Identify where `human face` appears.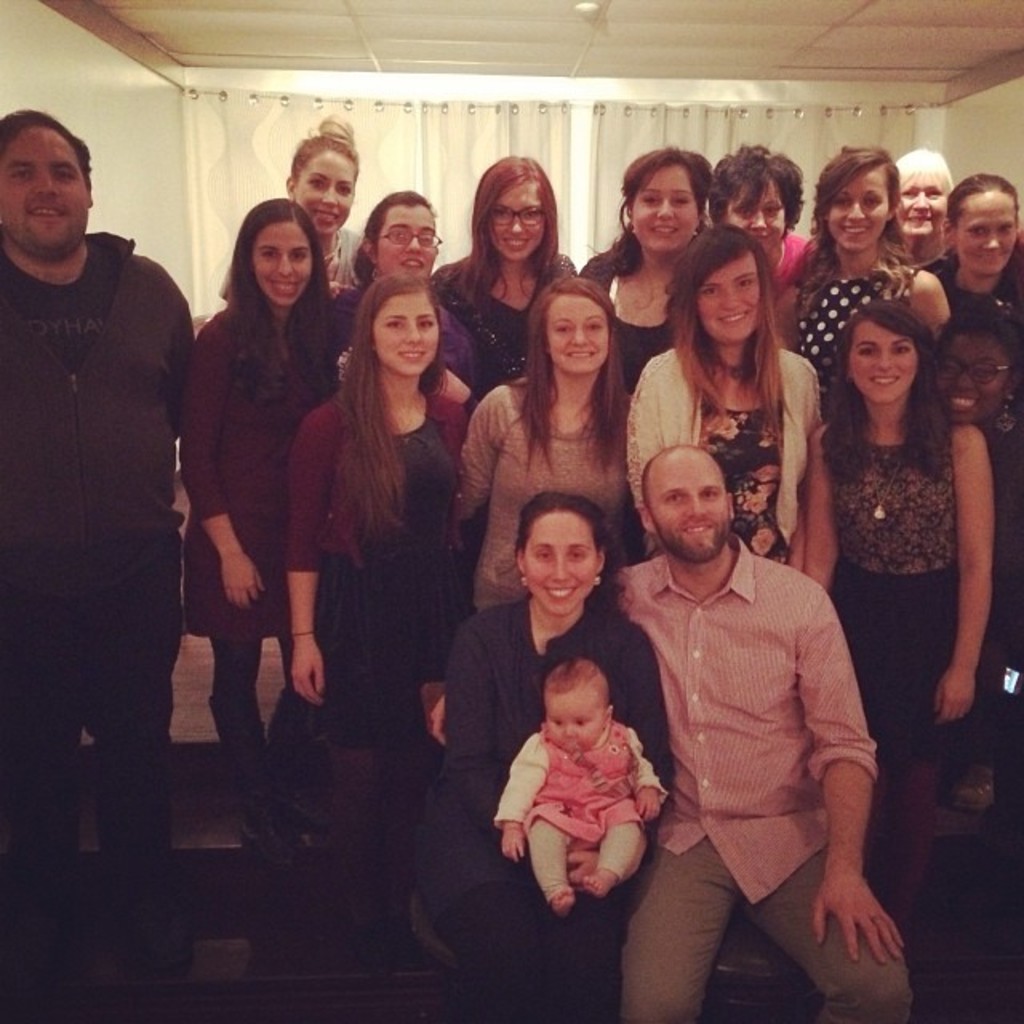
Appears at [x1=542, y1=691, x2=608, y2=747].
